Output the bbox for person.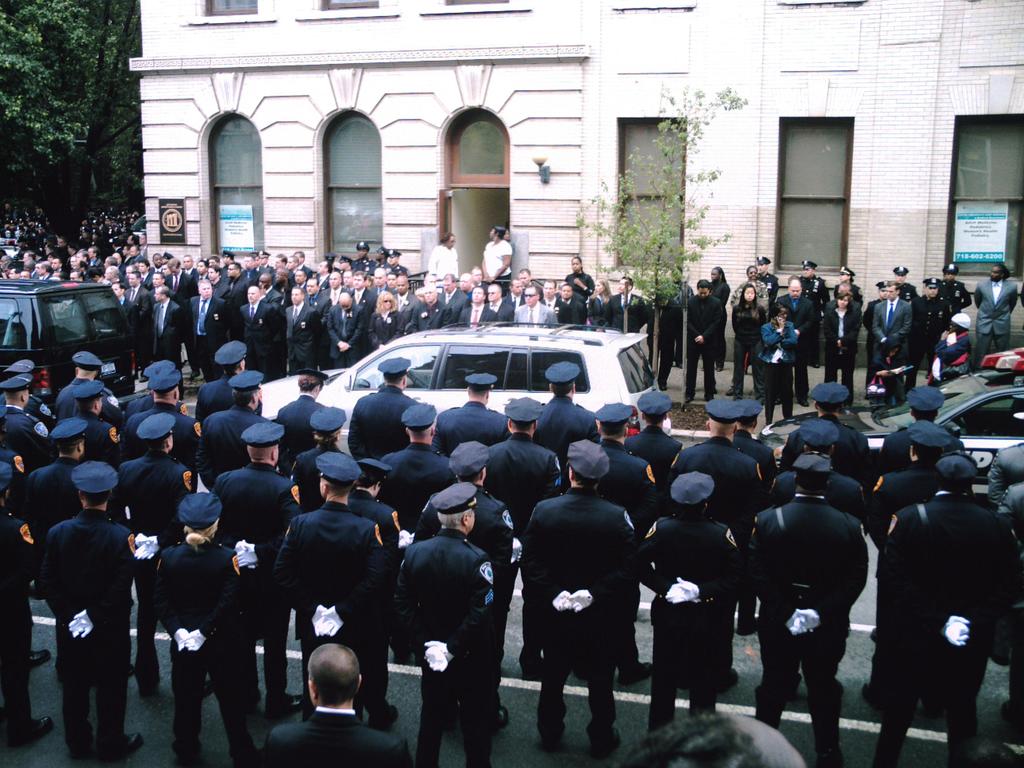
[285,287,319,378].
